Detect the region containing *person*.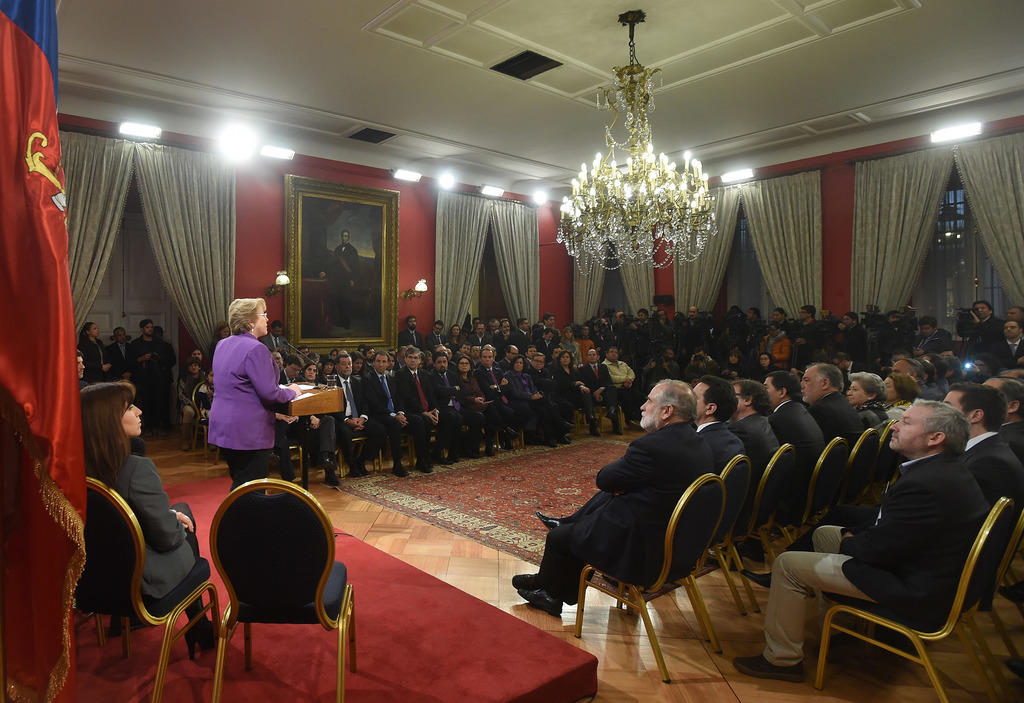
[147, 321, 191, 437].
